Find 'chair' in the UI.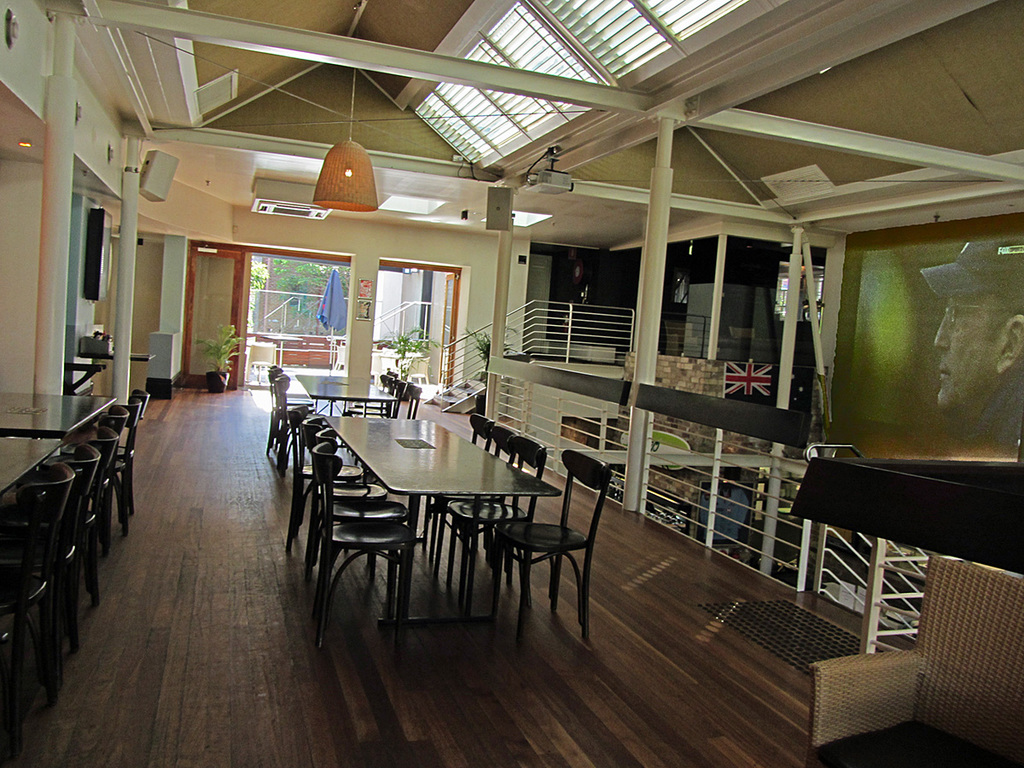
UI element at 498, 444, 595, 654.
